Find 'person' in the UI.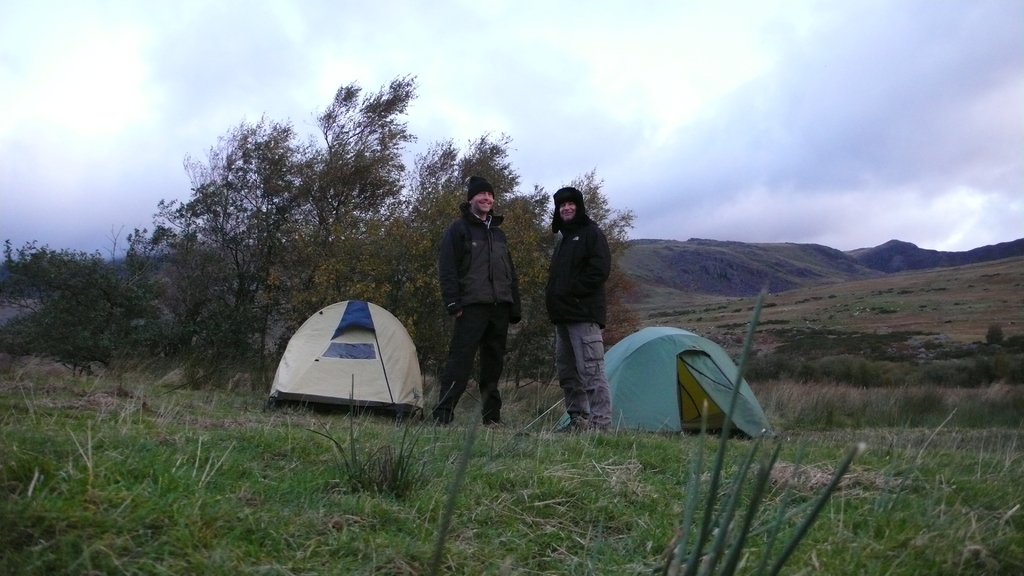
UI element at [433,165,529,430].
